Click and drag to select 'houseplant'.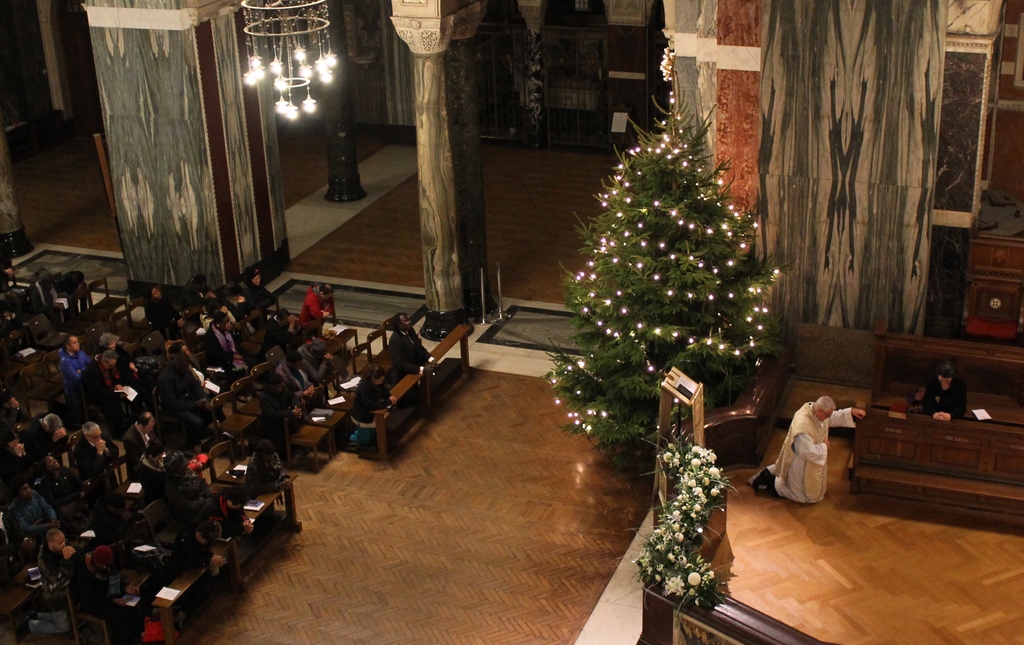
Selection: bbox=(640, 474, 732, 621).
